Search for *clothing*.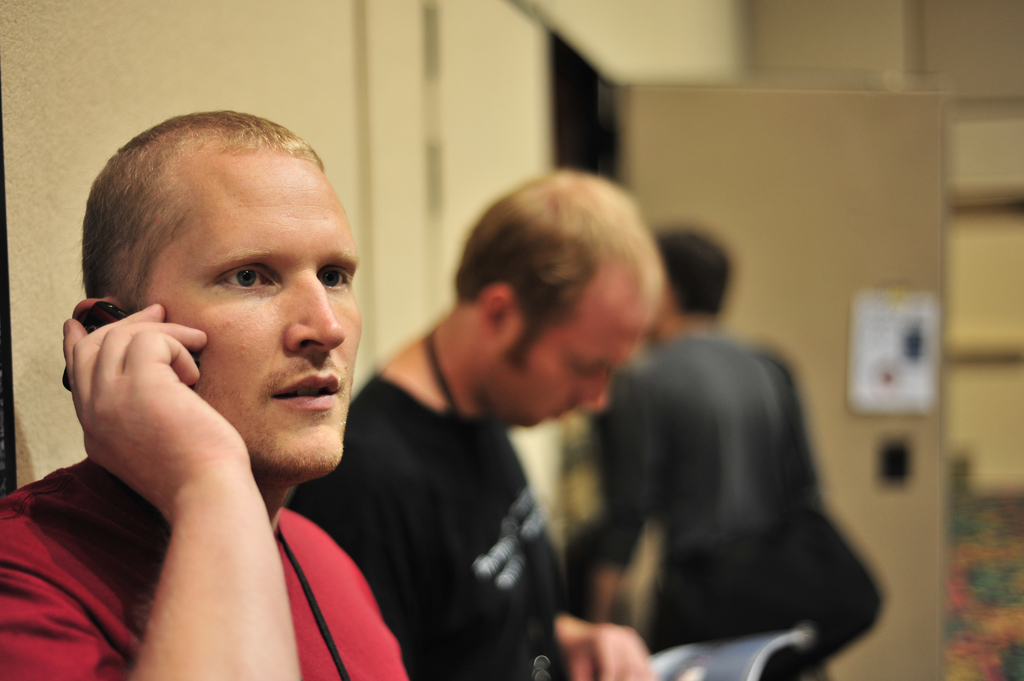
Found at x1=593, y1=322, x2=852, y2=568.
